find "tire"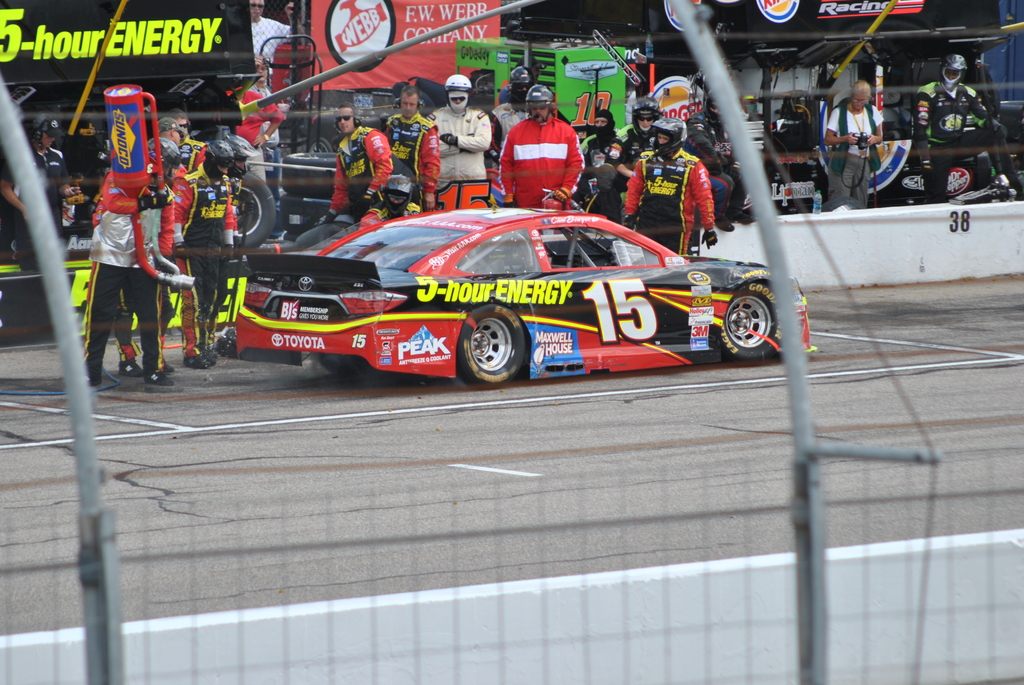
x1=458 y1=303 x2=527 y2=382
